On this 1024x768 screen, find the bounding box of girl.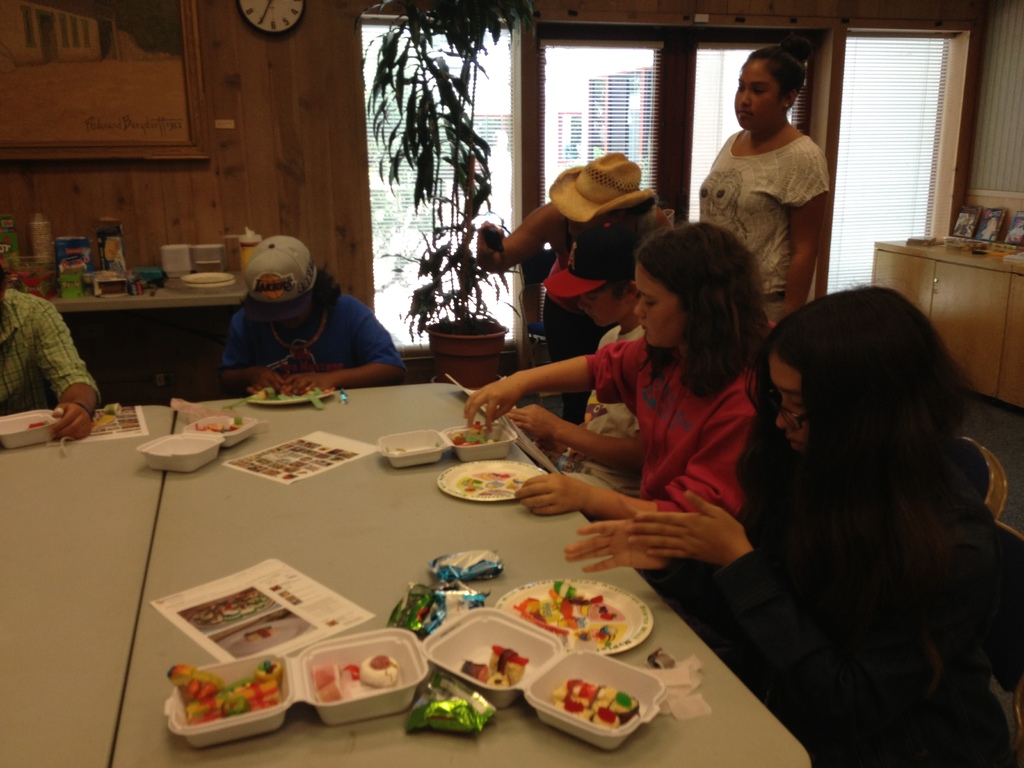
Bounding box: bbox=[698, 35, 830, 326].
